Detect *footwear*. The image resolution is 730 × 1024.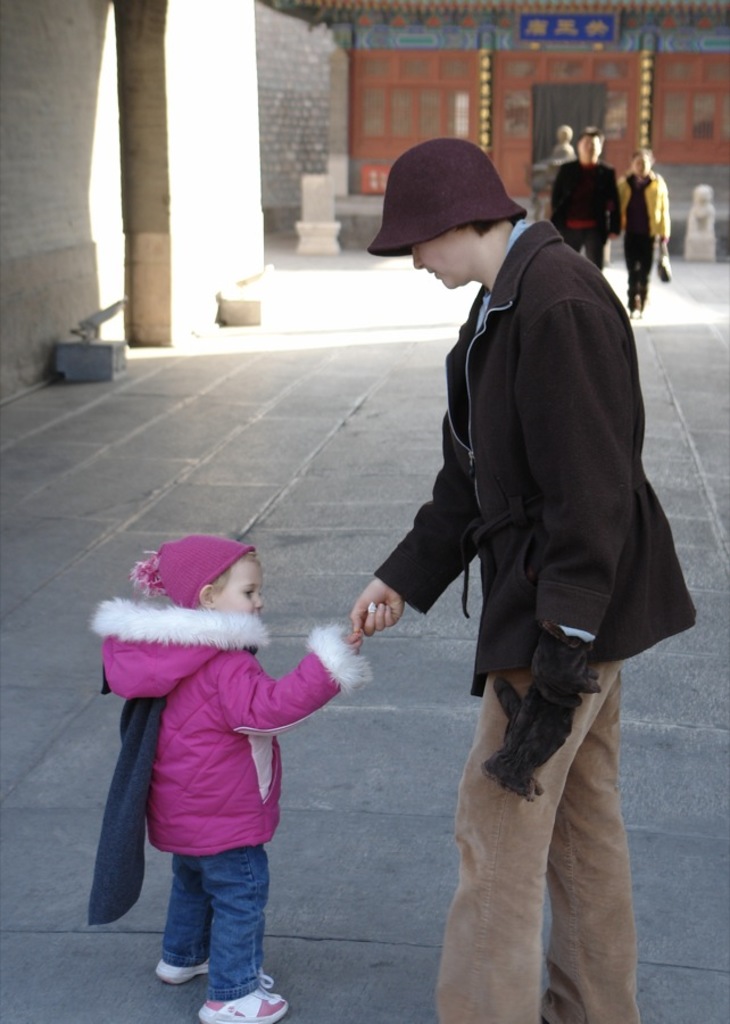
<bbox>639, 299, 647, 321</bbox>.
